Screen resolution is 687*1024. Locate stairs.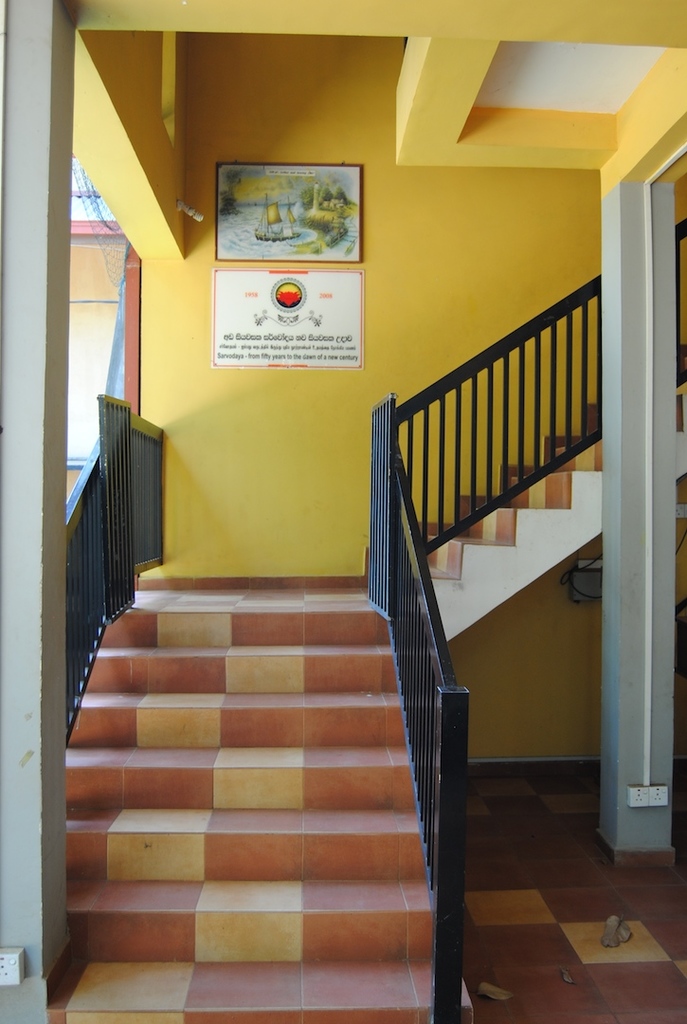
region(61, 397, 604, 1023).
